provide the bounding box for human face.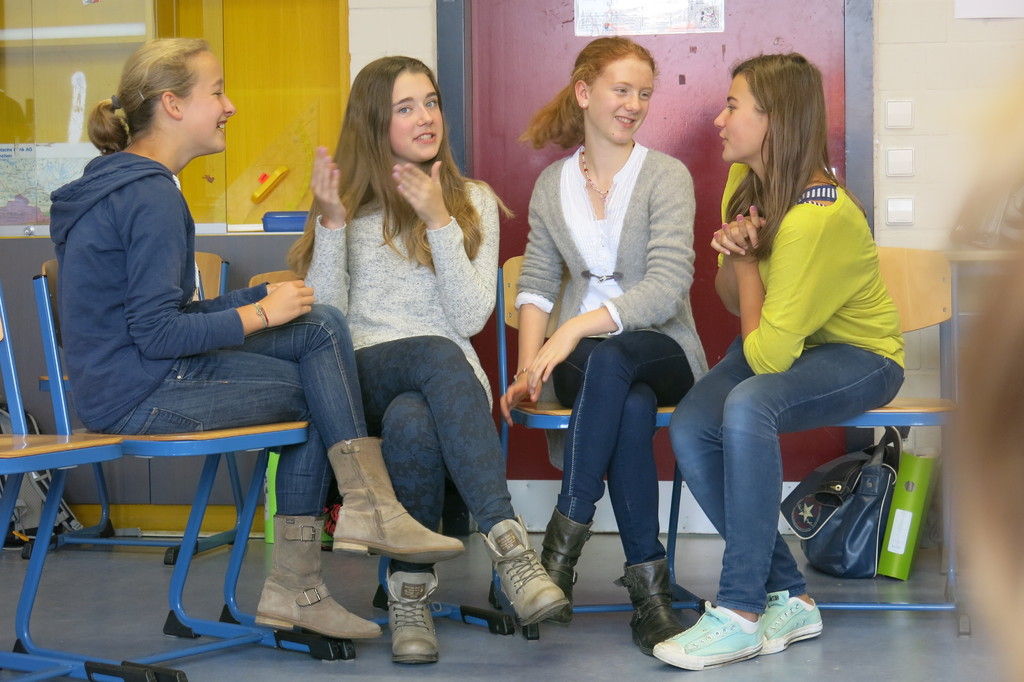
{"x1": 180, "y1": 49, "x2": 235, "y2": 154}.
